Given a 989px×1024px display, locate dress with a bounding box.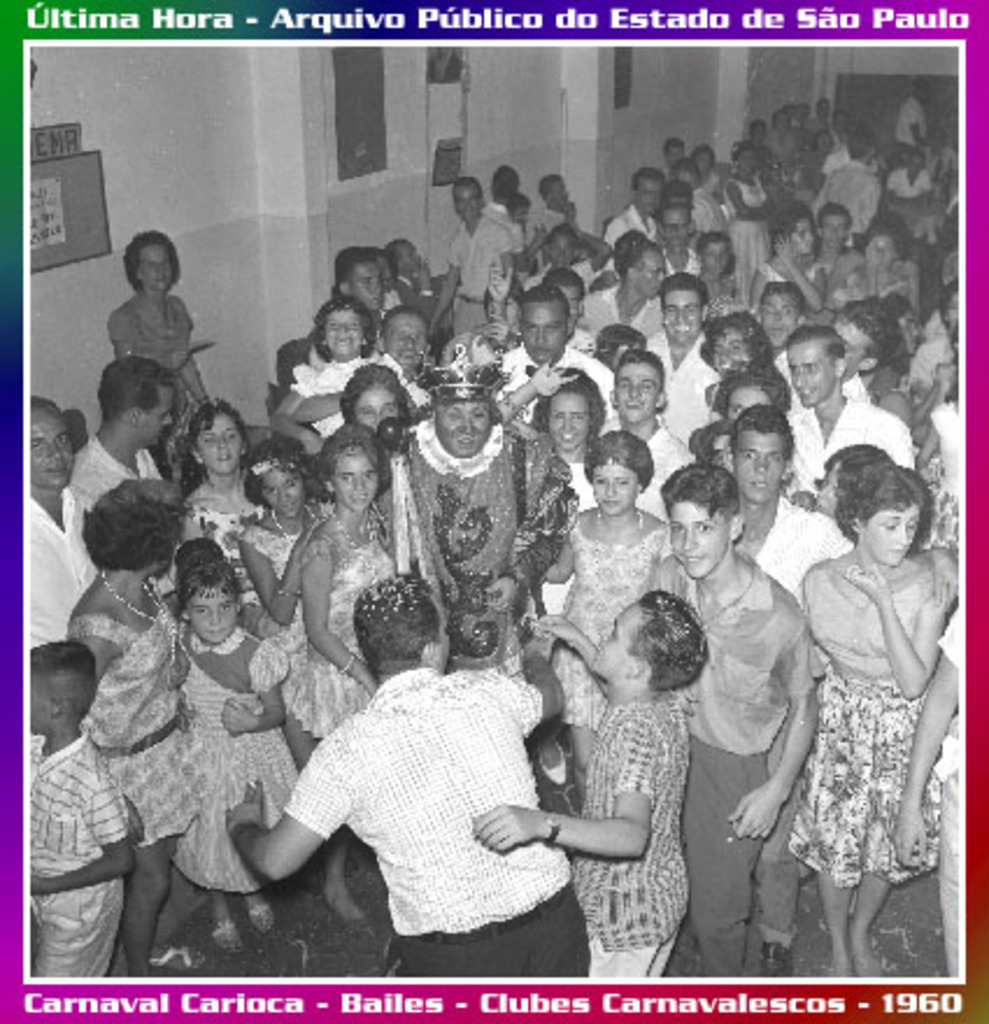
Located: <bbox>186, 503, 268, 607</bbox>.
